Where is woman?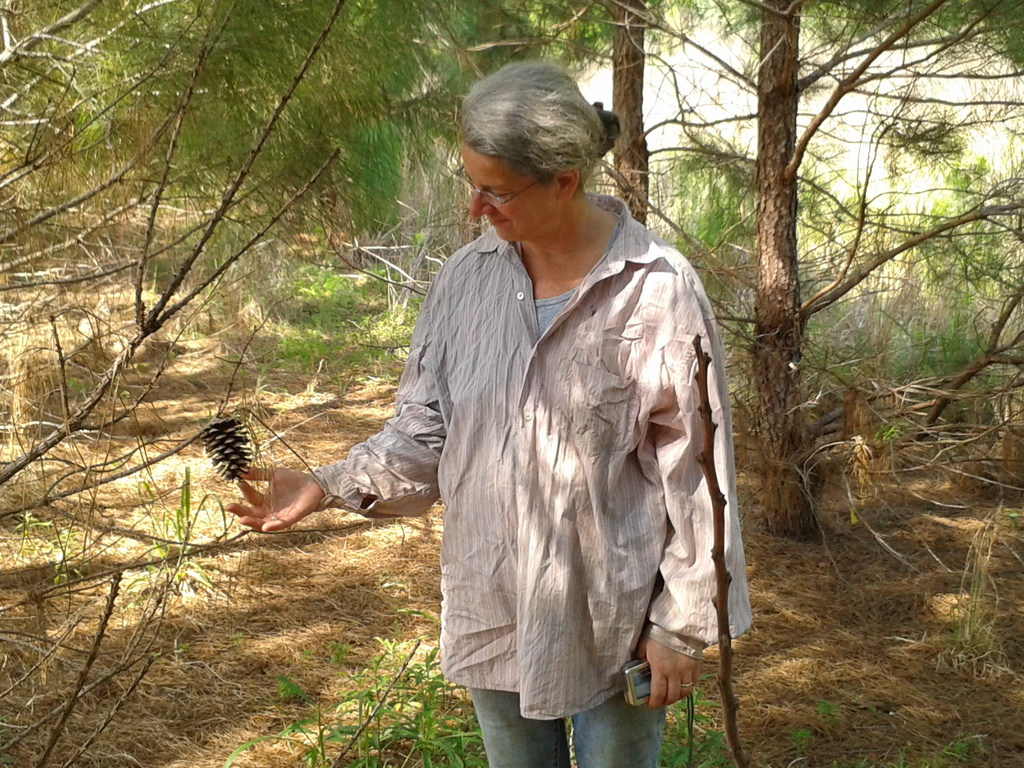
<region>271, 81, 744, 765</region>.
